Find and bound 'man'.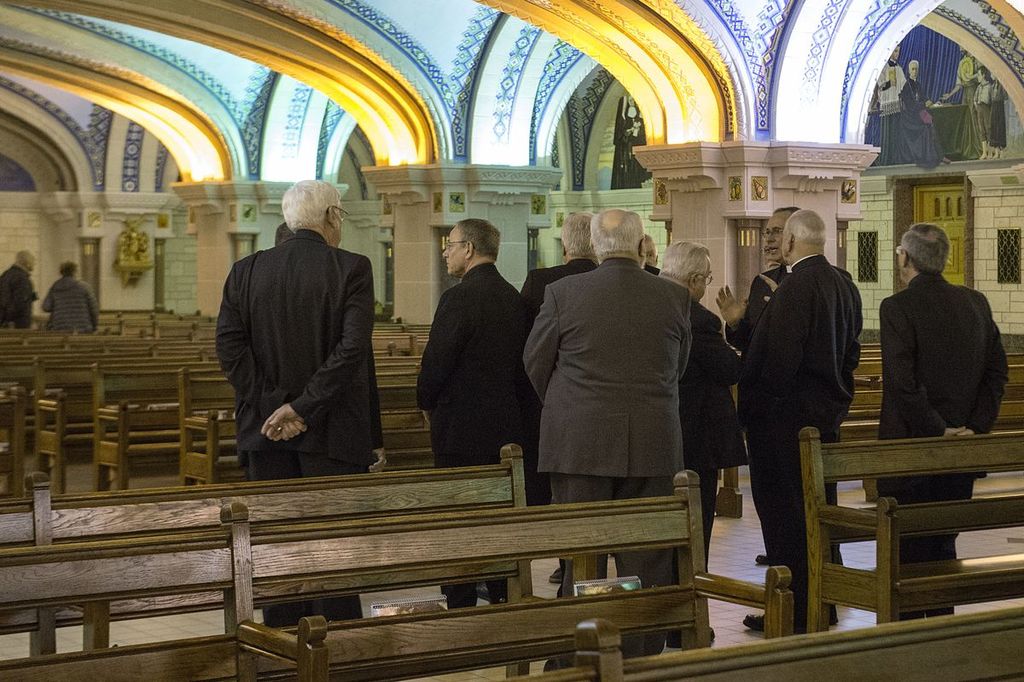
Bound: Rect(877, 224, 1009, 623).
